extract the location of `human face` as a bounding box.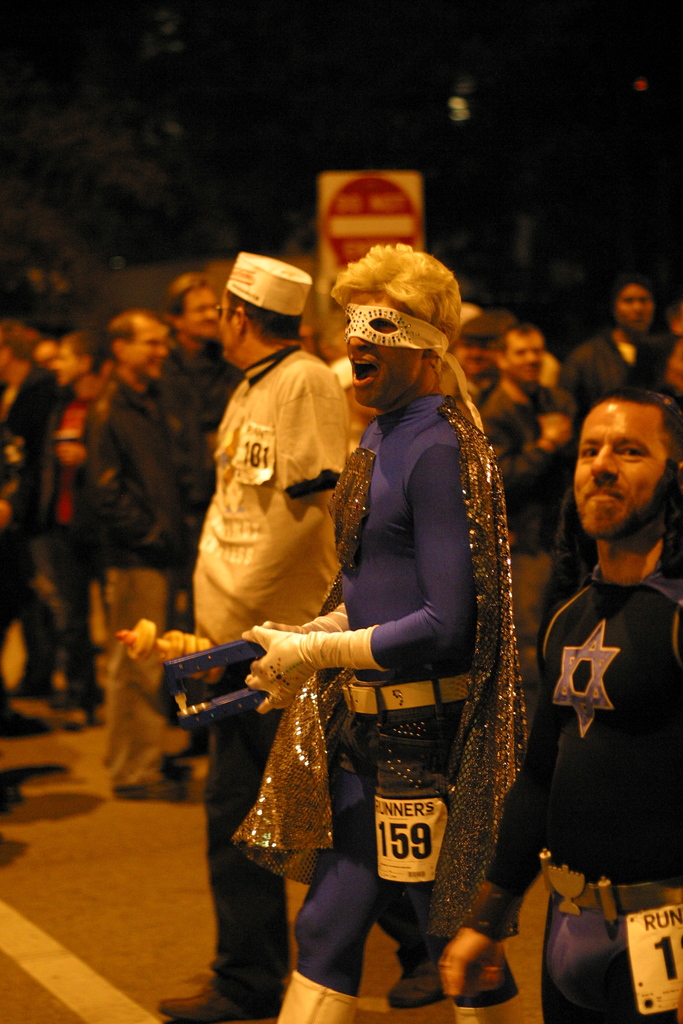
(left=183, top=286, right=222, bottom=339).
